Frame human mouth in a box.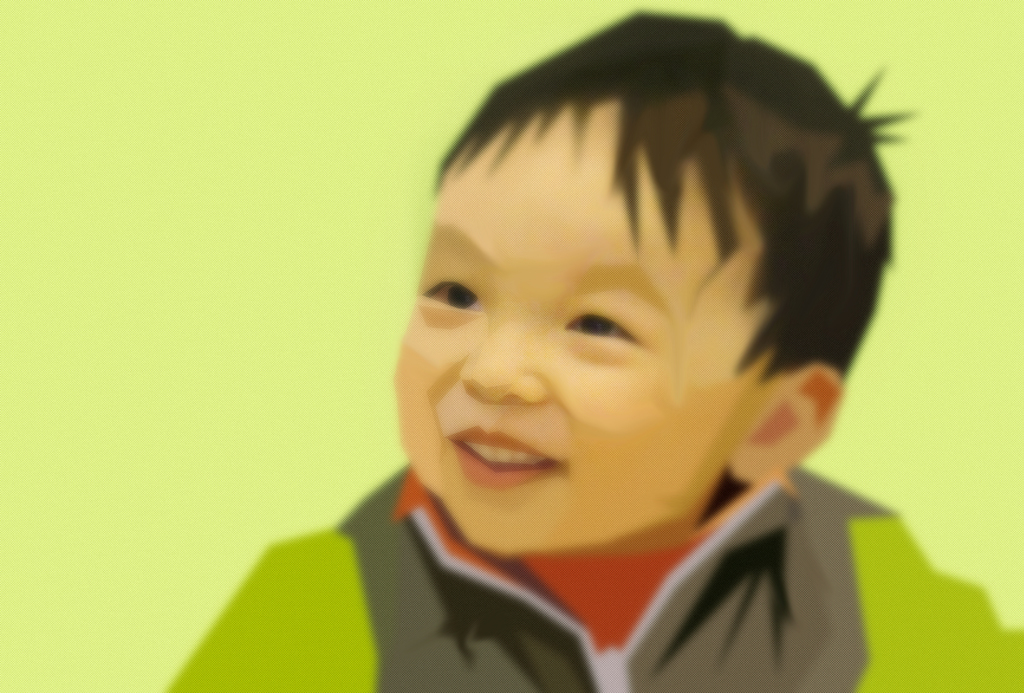
(451, 432, 577, 500).
